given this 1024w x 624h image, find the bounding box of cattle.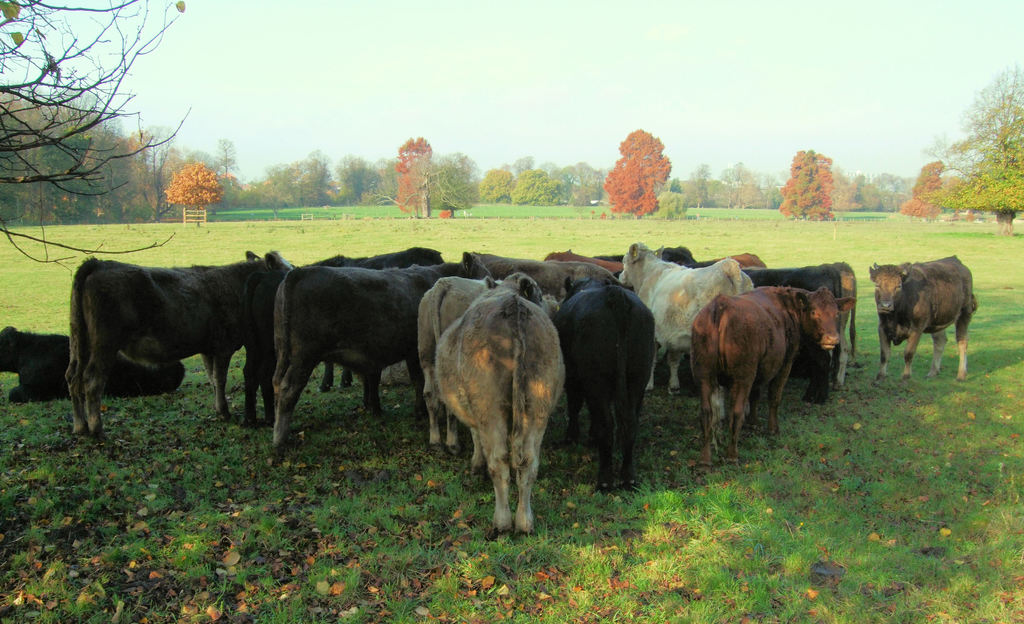
{"left": 420, "top": 273, "right": 557, "bottom": 450}.
